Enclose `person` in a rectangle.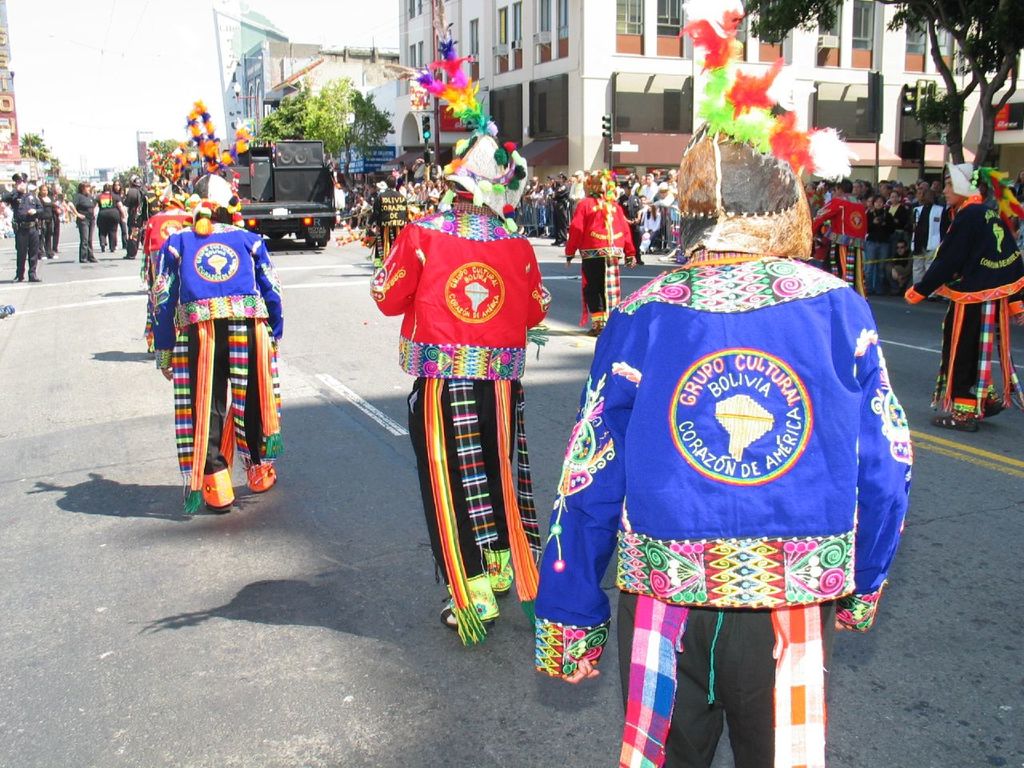
(left=362, top=174, right=394, bottom=204).
